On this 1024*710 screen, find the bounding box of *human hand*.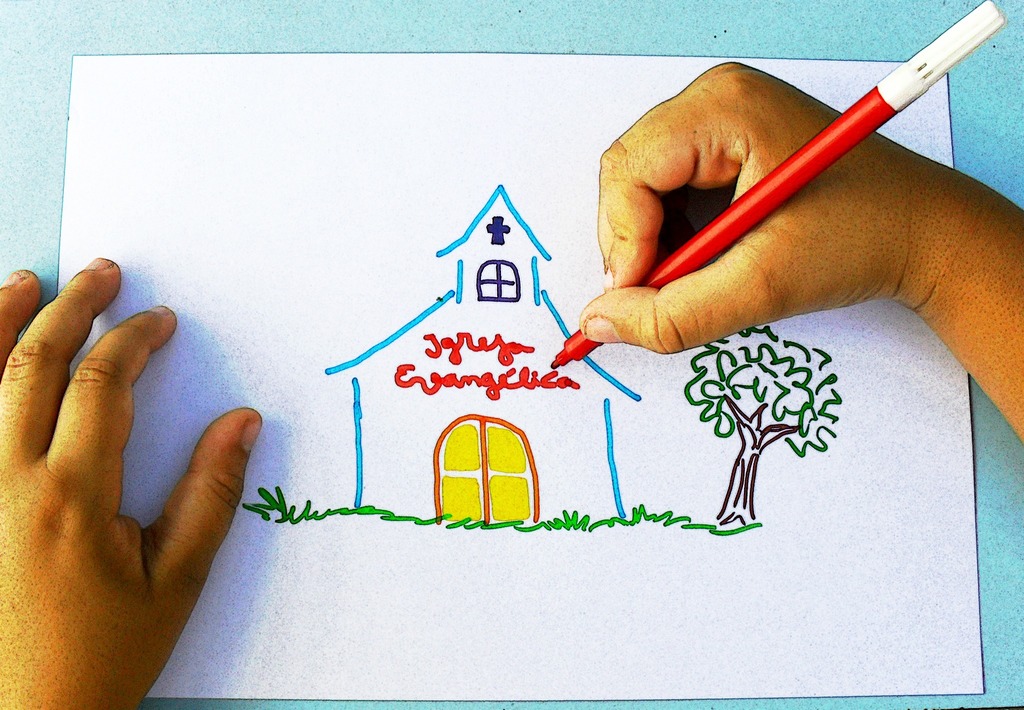
Bounding box: pyautogui.locateOnScreen(0, 252, 255, 698).
